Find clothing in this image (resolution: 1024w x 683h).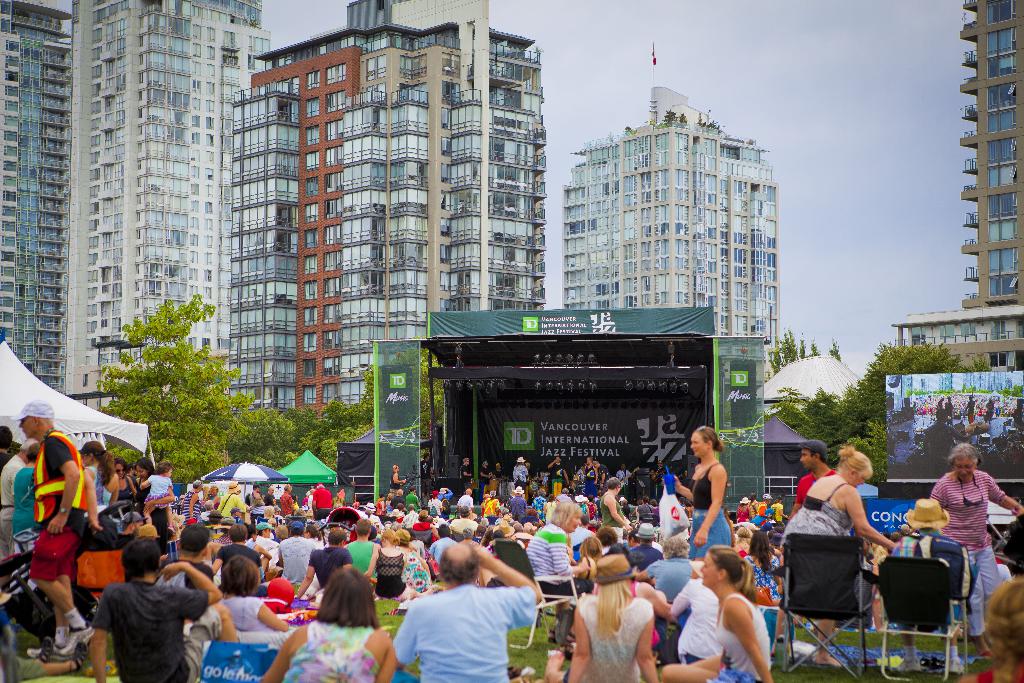
394, 562, 545, 682.
